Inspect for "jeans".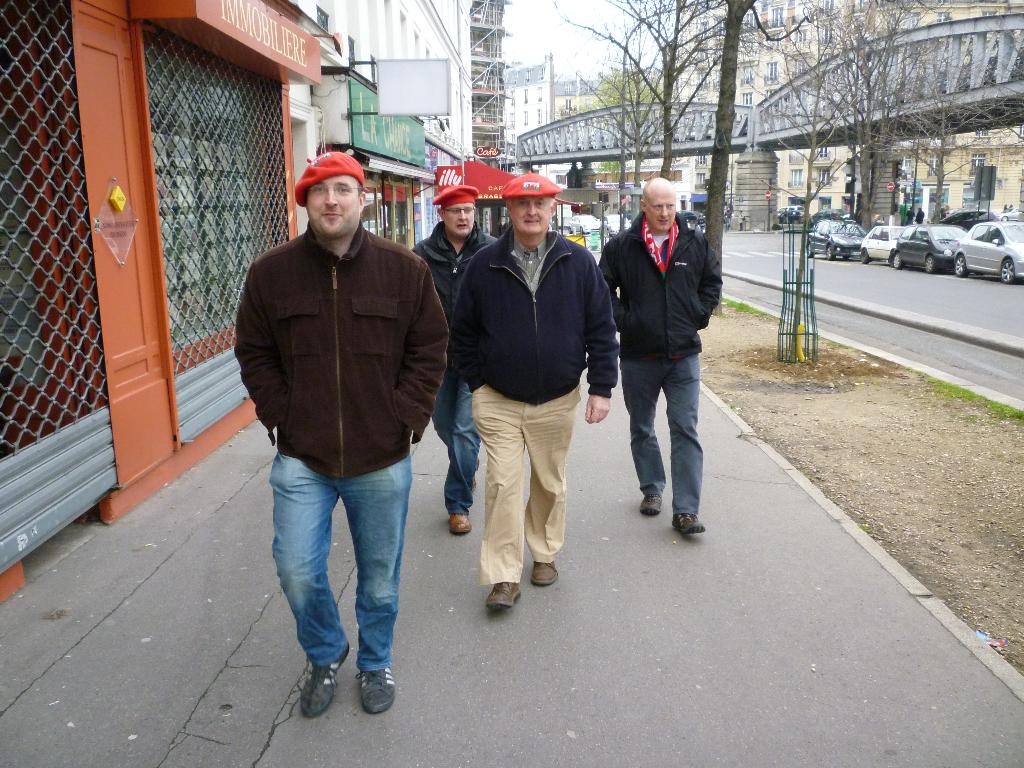
Inspection: rect(260, 438, 412, 706).
